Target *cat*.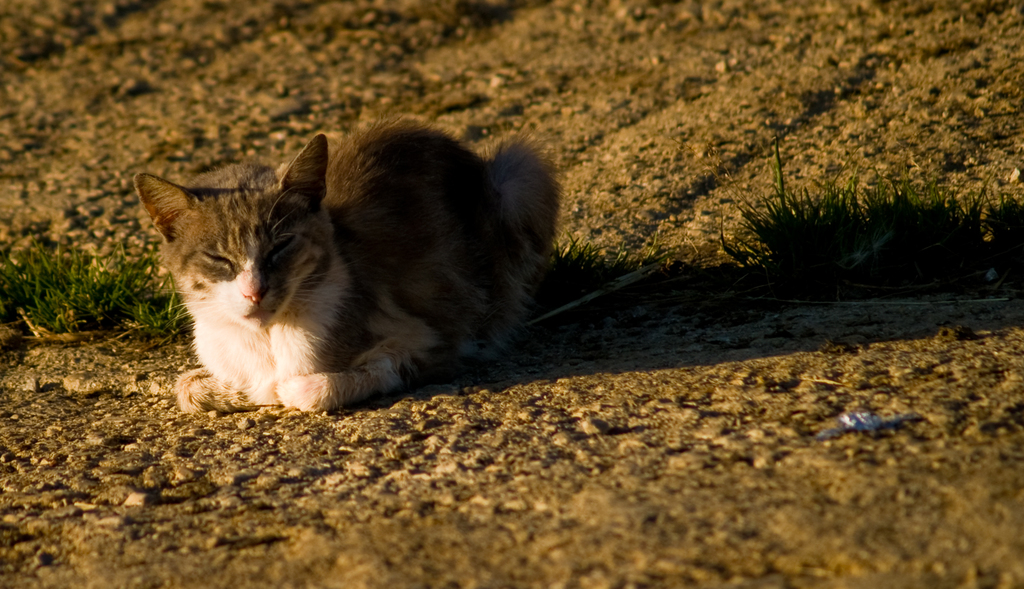
Target region: left=127, top=111, right=566, bottom=415.
